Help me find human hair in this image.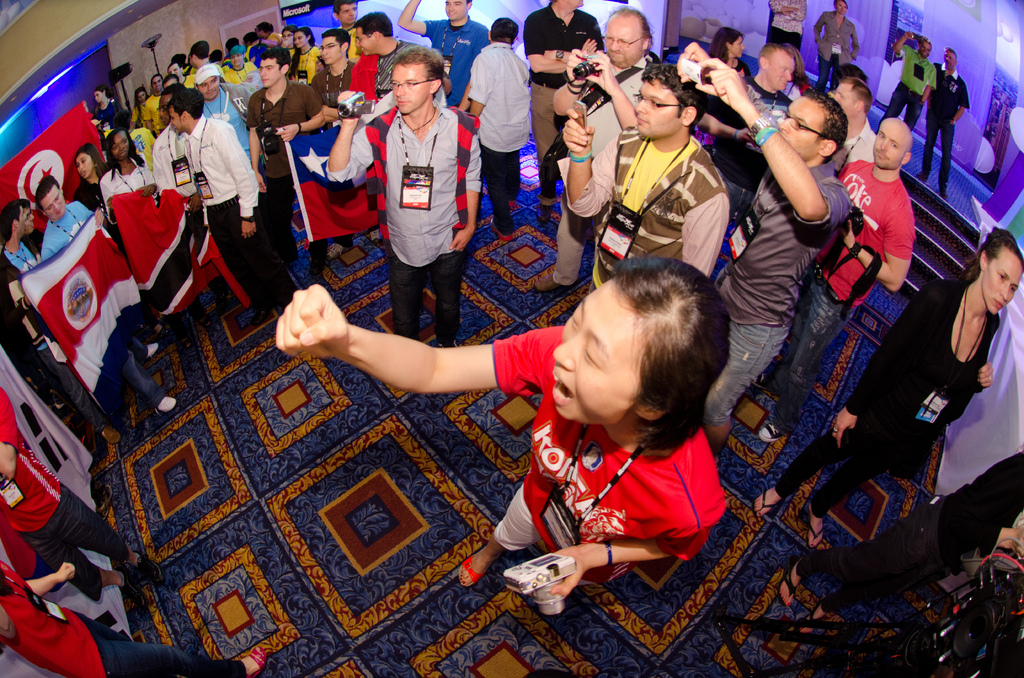
Found it: (x1=75, y1=143, x2=97, y2=179).
